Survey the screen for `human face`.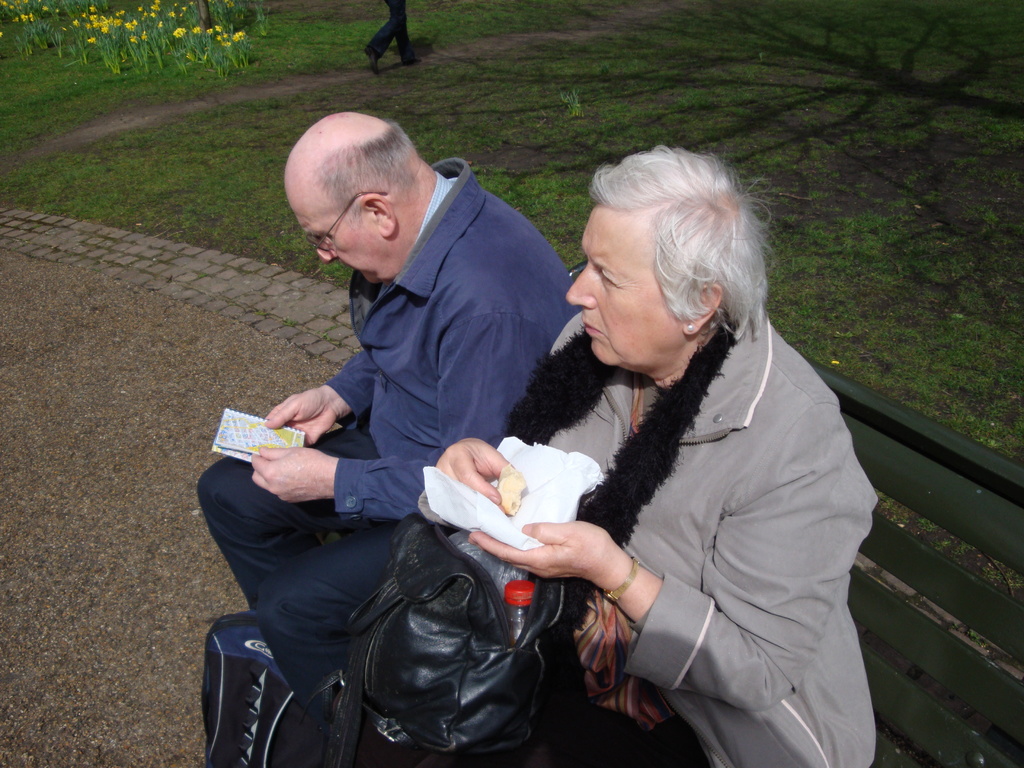
Survey found: pyautogui.locateOnScreen(566, 202, 682, 367).
